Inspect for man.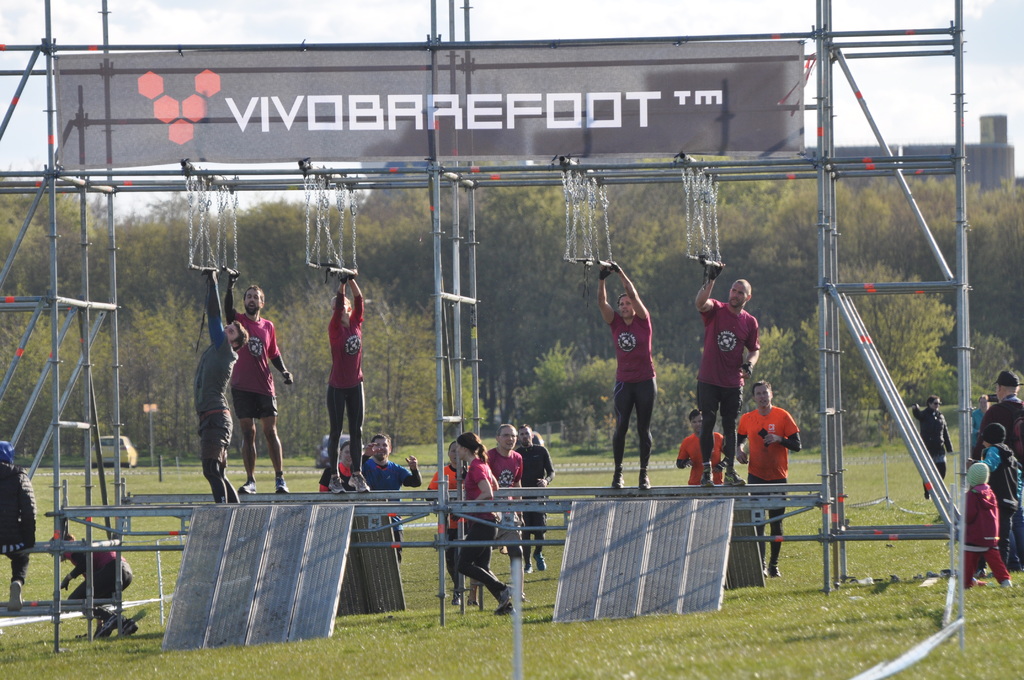
Inspection: [x1=516, y1=424, x2=562, y2=571].
